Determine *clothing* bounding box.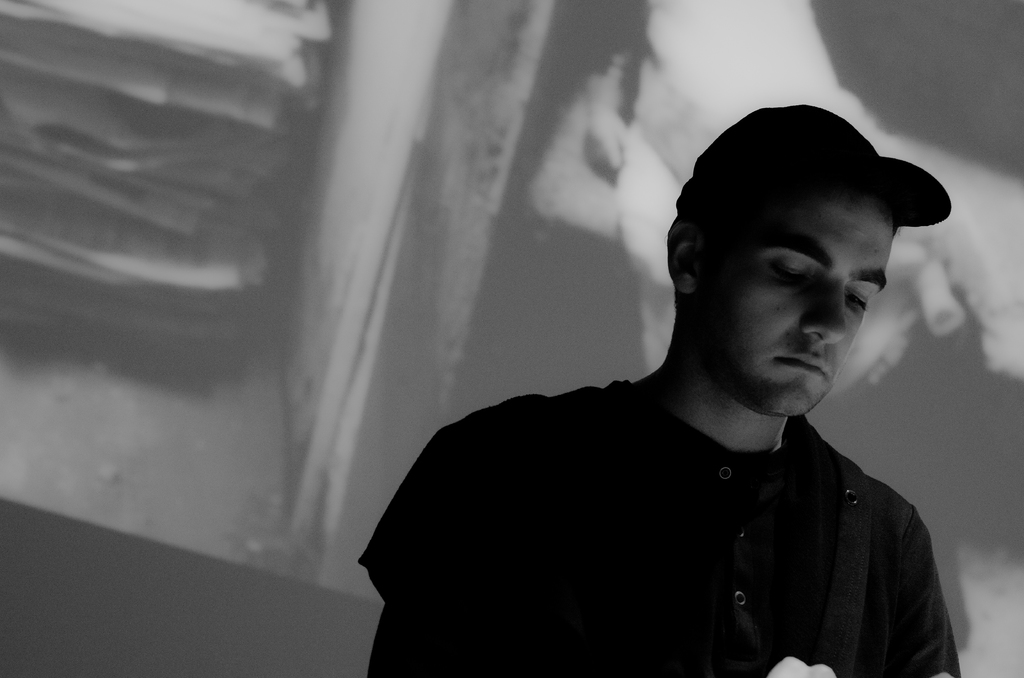
Determined: {"x1": 353, "y1": 313, "x2": 957, "y2": 670}.
